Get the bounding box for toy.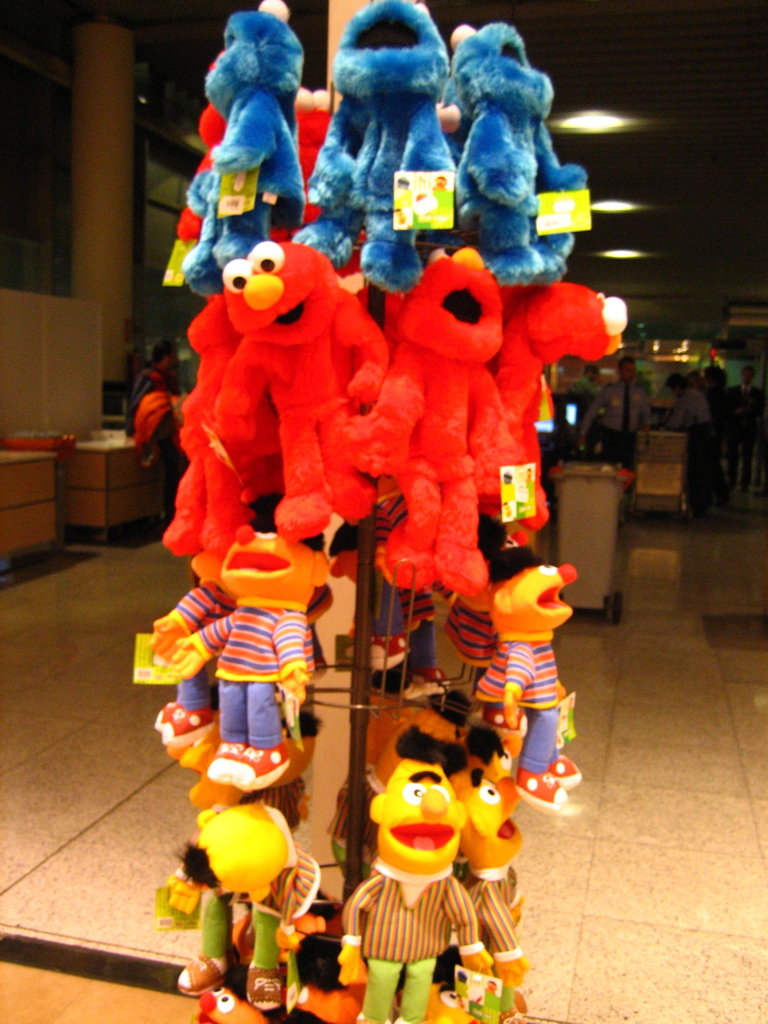
bbox(243, 708, 326, 839).
